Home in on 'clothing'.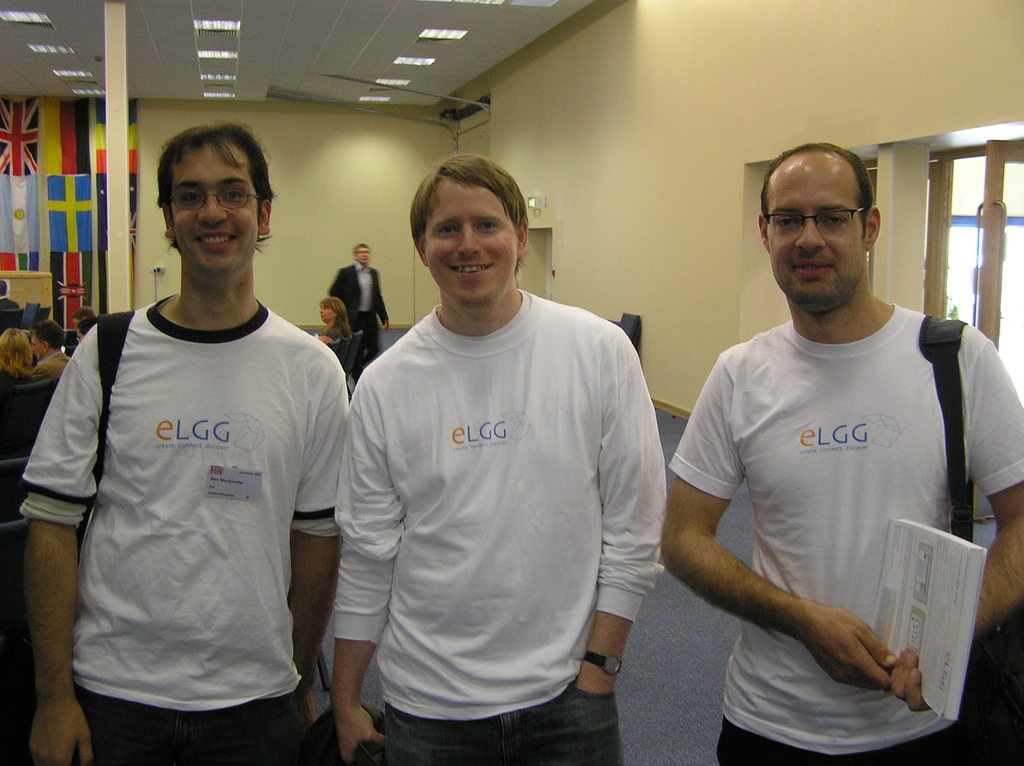
Homed in at 0,368,33,425.
